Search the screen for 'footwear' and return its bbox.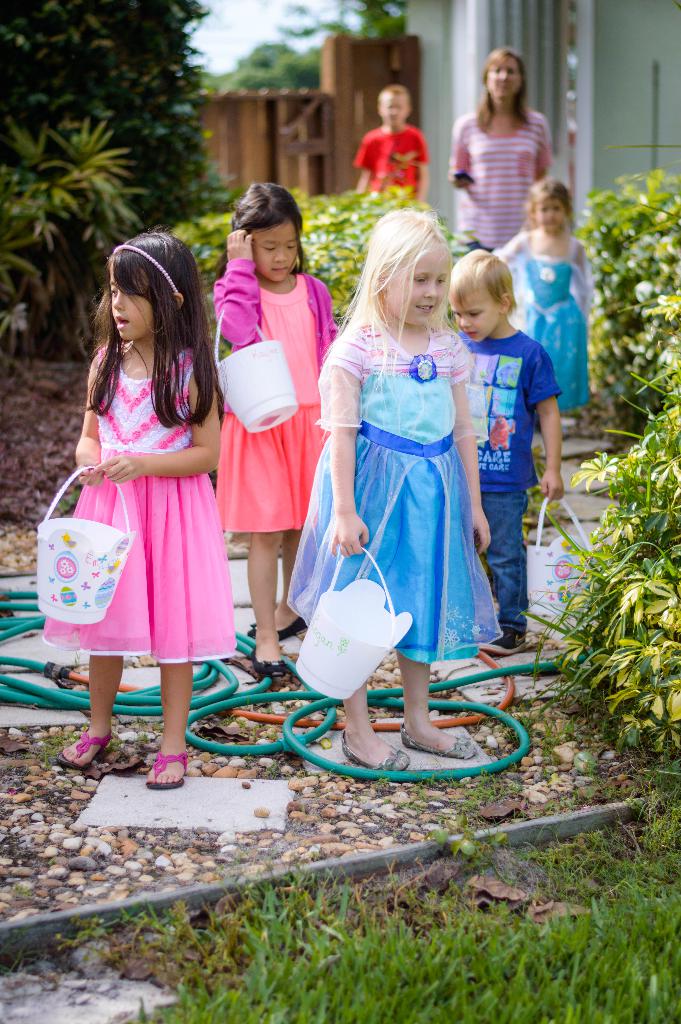
Found: l=251, t=643, r=293, b=678.
